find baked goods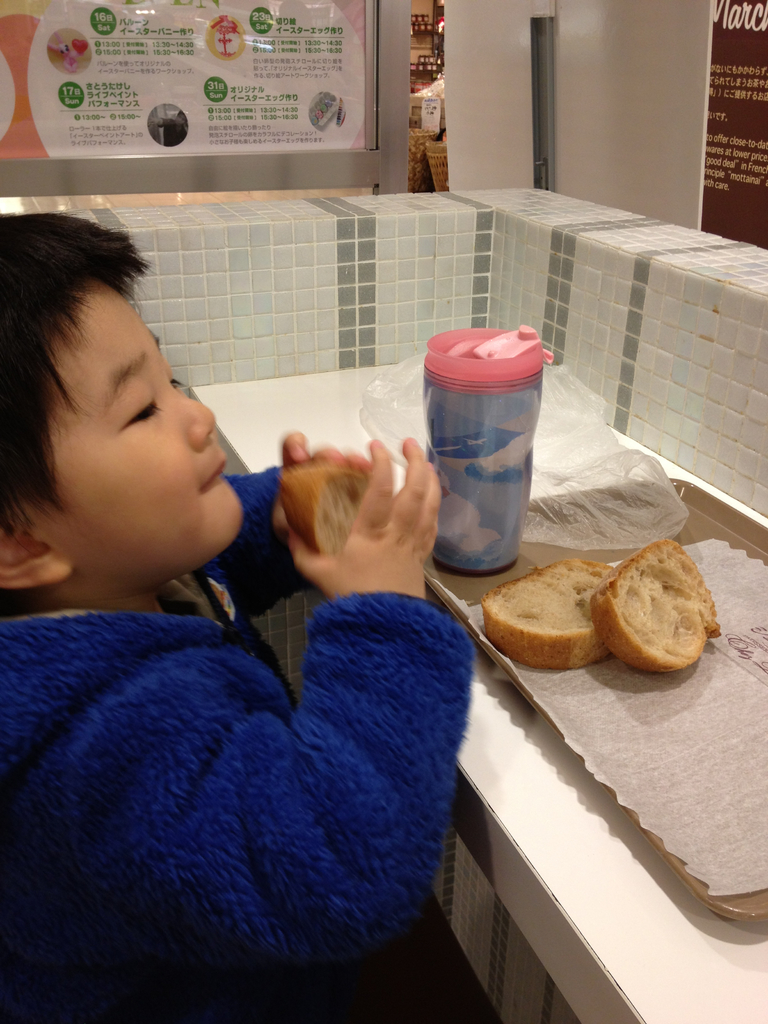
472, 547, 620, 671
